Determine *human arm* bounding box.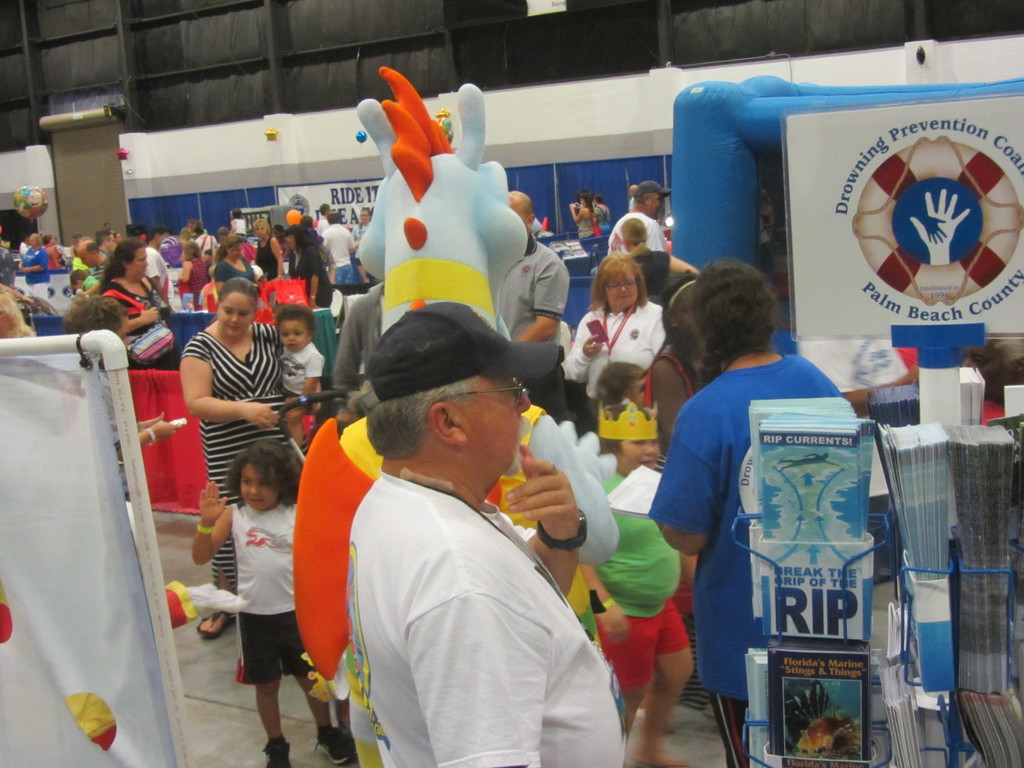
Determined: l=6, t=246, r=17, b=287.
